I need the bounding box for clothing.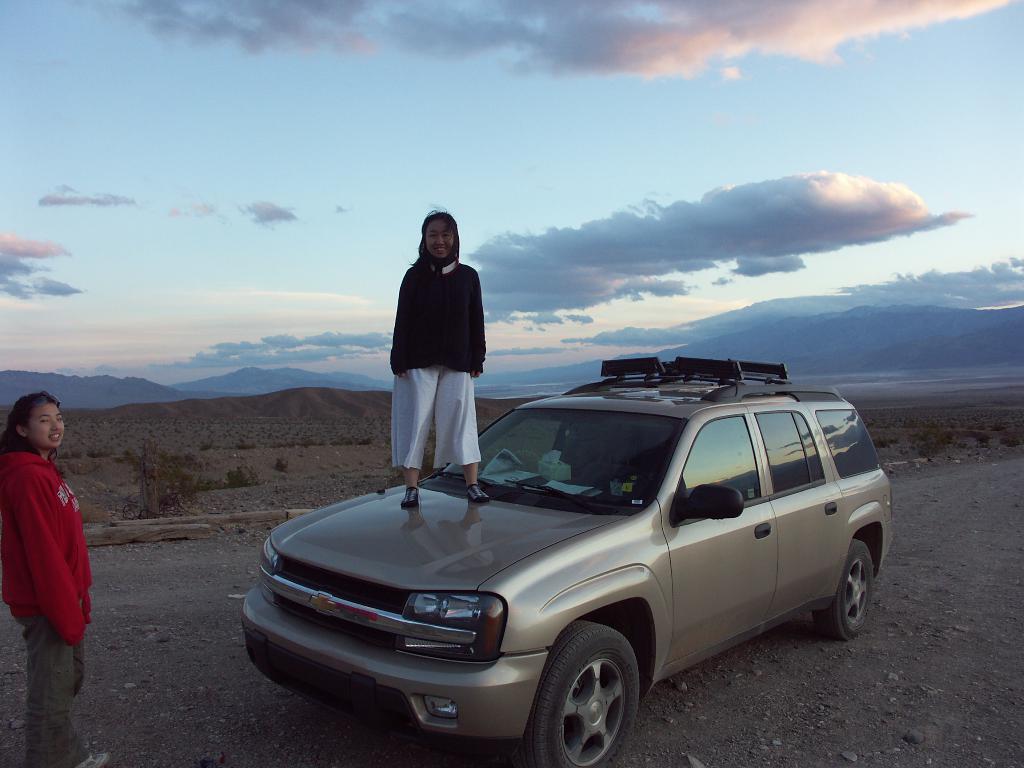
Here it is: {"x1": 387, "y1": 257, "x2": 485, "y2": 372}.
